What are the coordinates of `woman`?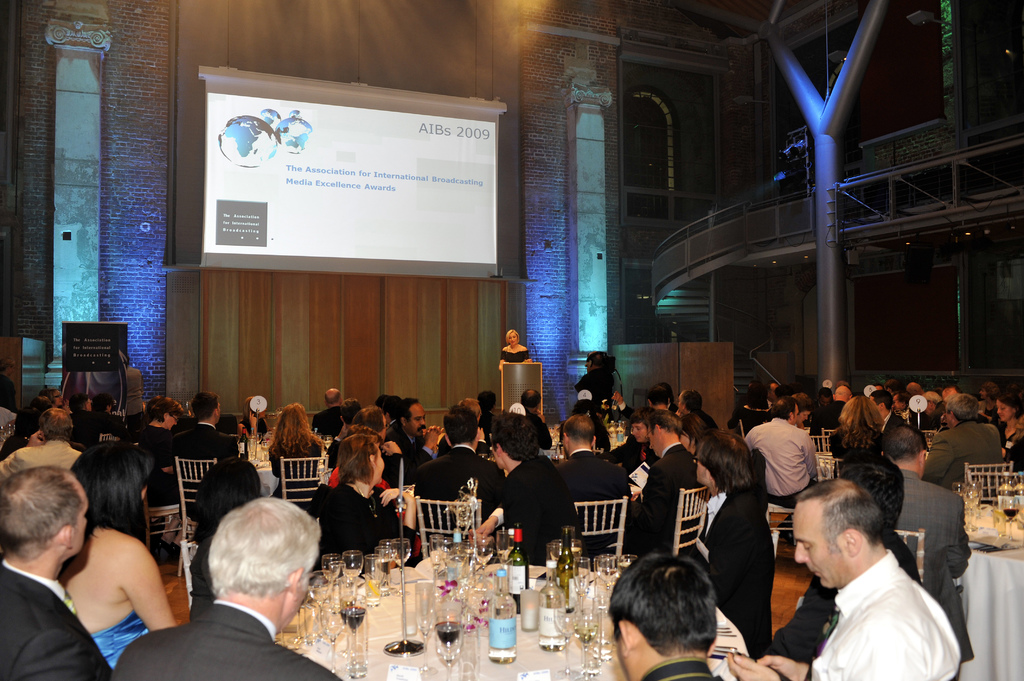
detection(134, 392, 185, 565).
